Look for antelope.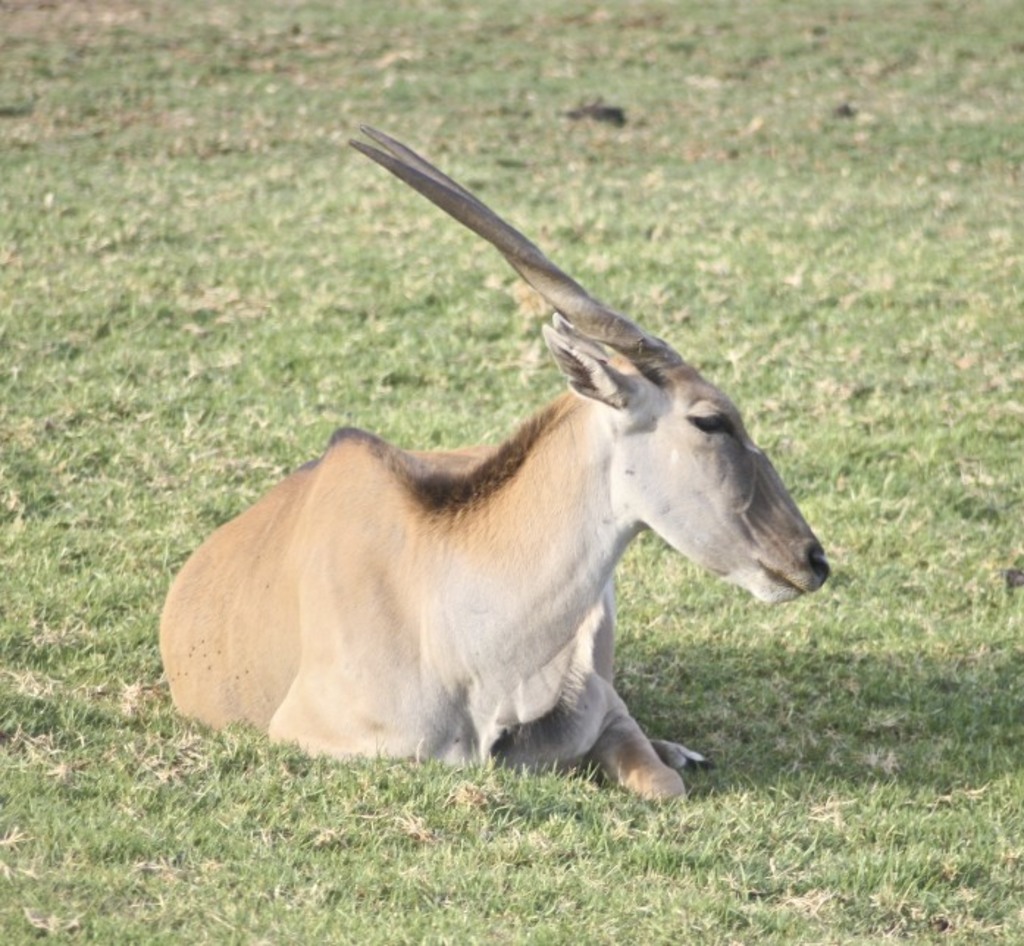
Found: x1=159, y1=119, x2=829, y2=801.
